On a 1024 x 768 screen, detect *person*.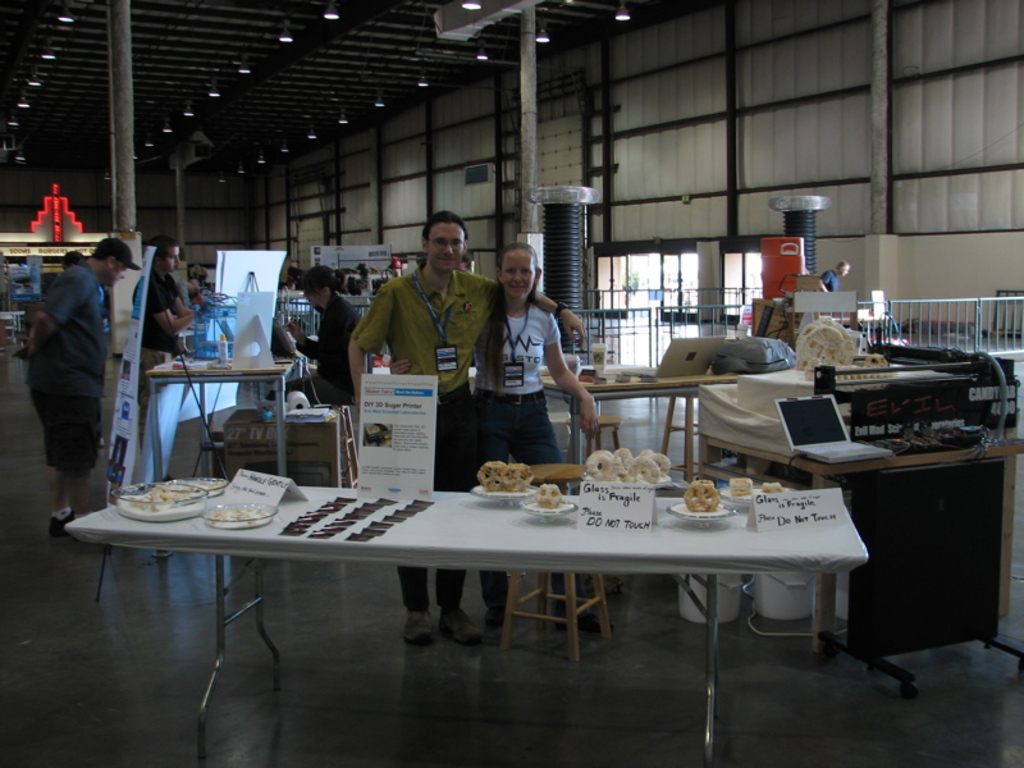
box=[129, 233, 212, 445].
